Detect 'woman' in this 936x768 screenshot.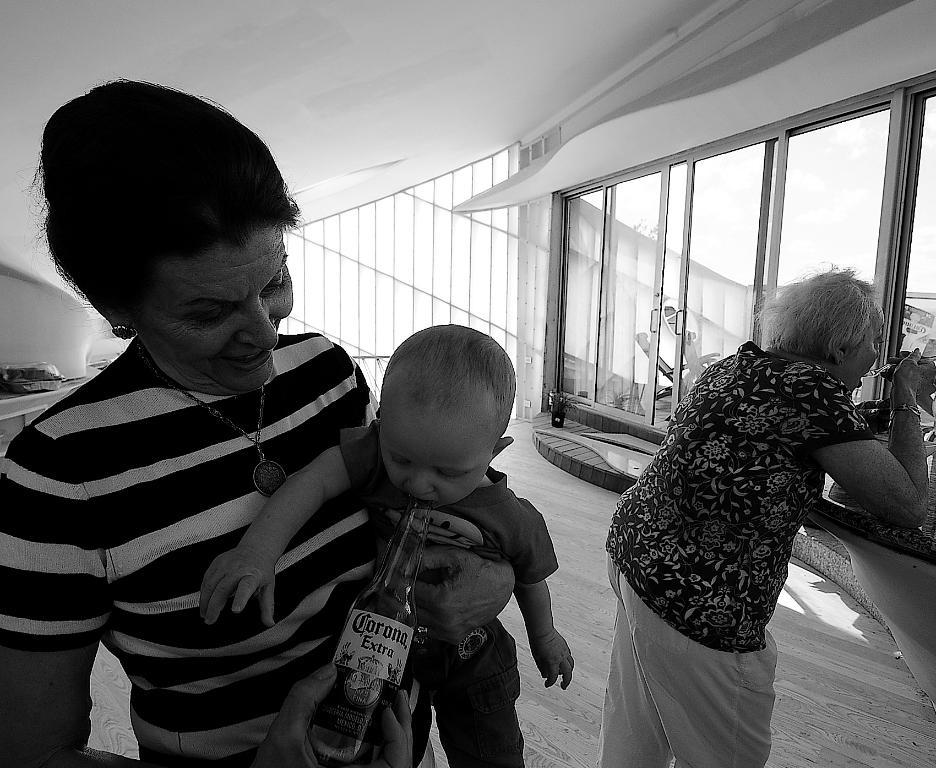
Detection: <bbox>0, 75, 519, 767</bbox>.
